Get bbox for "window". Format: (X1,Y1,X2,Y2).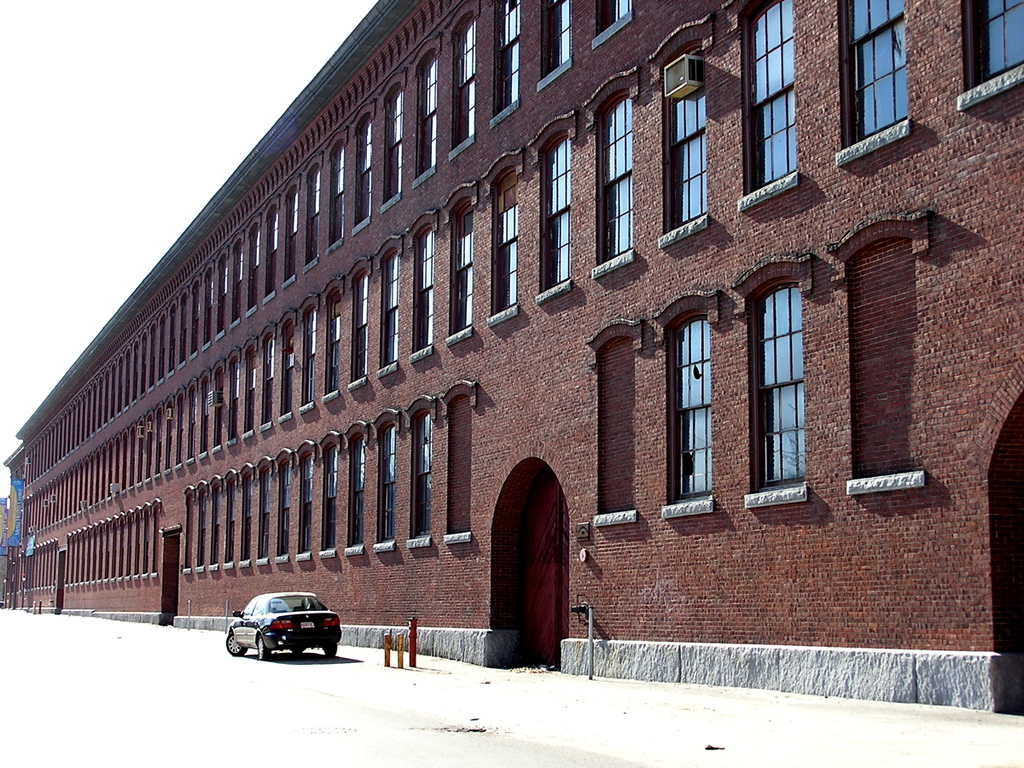
(346,441,363,547).
